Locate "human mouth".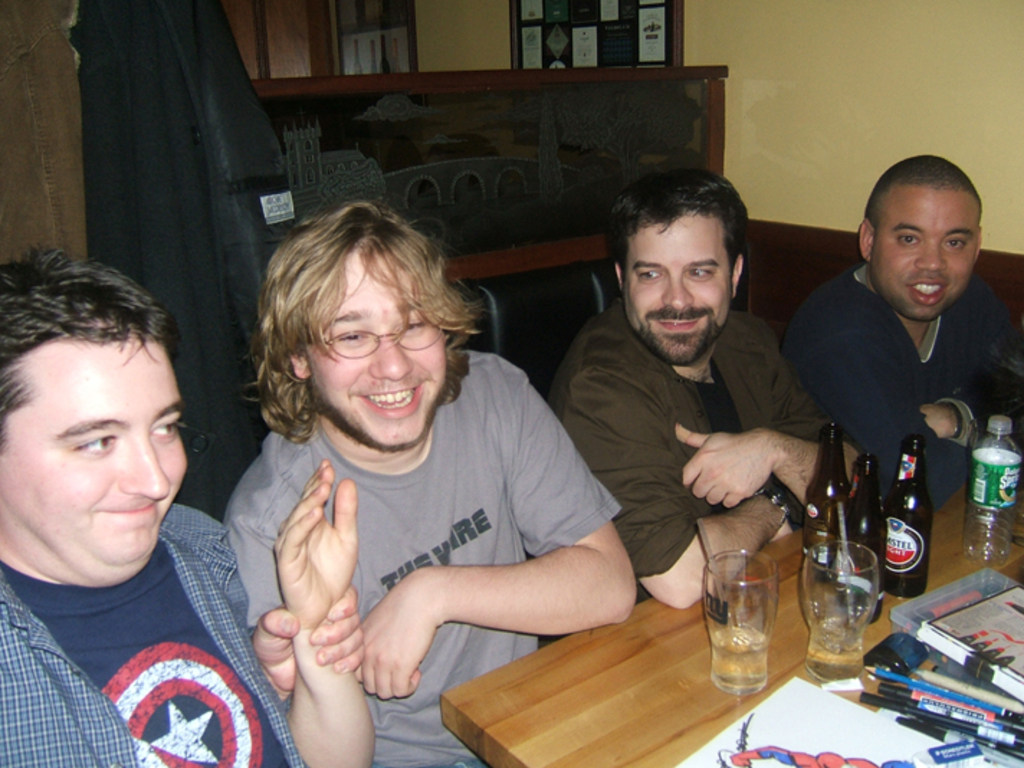
Bounding box: <bbox>906, 286, 956, 301</bbox>.
